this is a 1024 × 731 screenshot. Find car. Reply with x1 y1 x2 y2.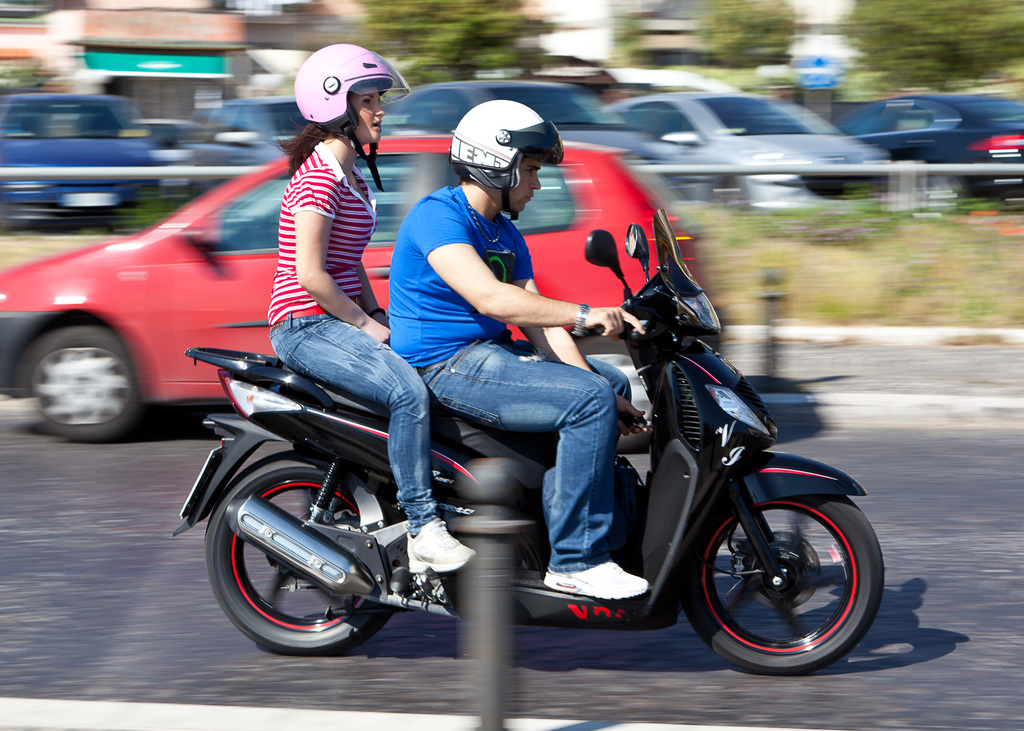
600 92 882 204.
